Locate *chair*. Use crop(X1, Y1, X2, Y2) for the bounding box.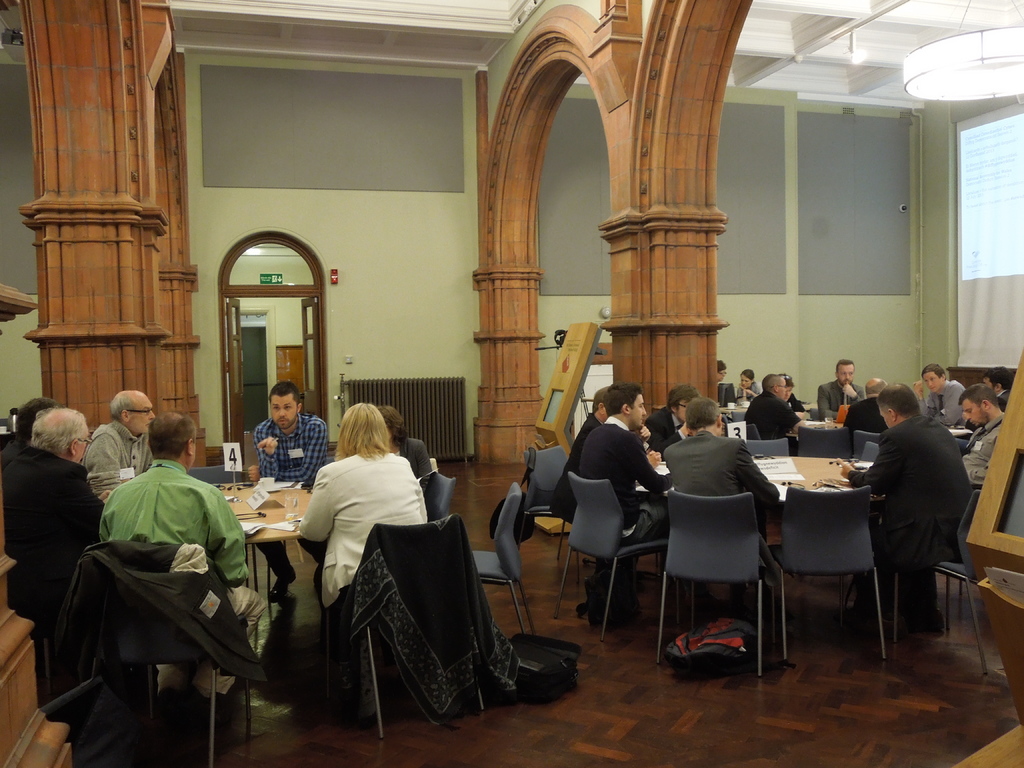
crop(931, 487, 986, 680).
